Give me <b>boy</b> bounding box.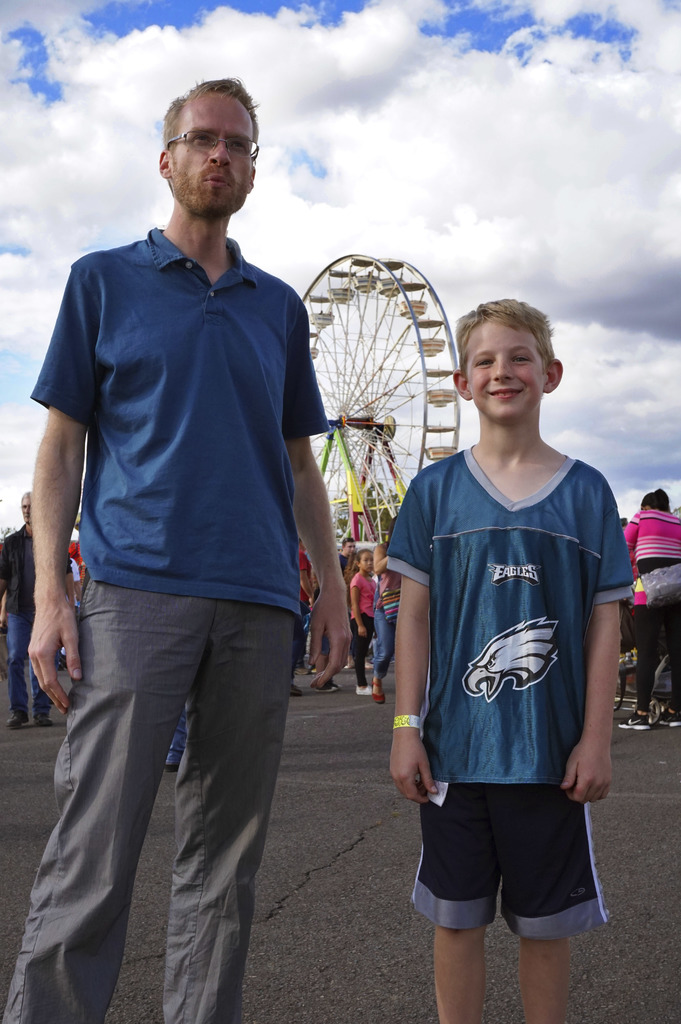
{"left": 373, "top": 252, "right": 641, "bottom": 1020}.
